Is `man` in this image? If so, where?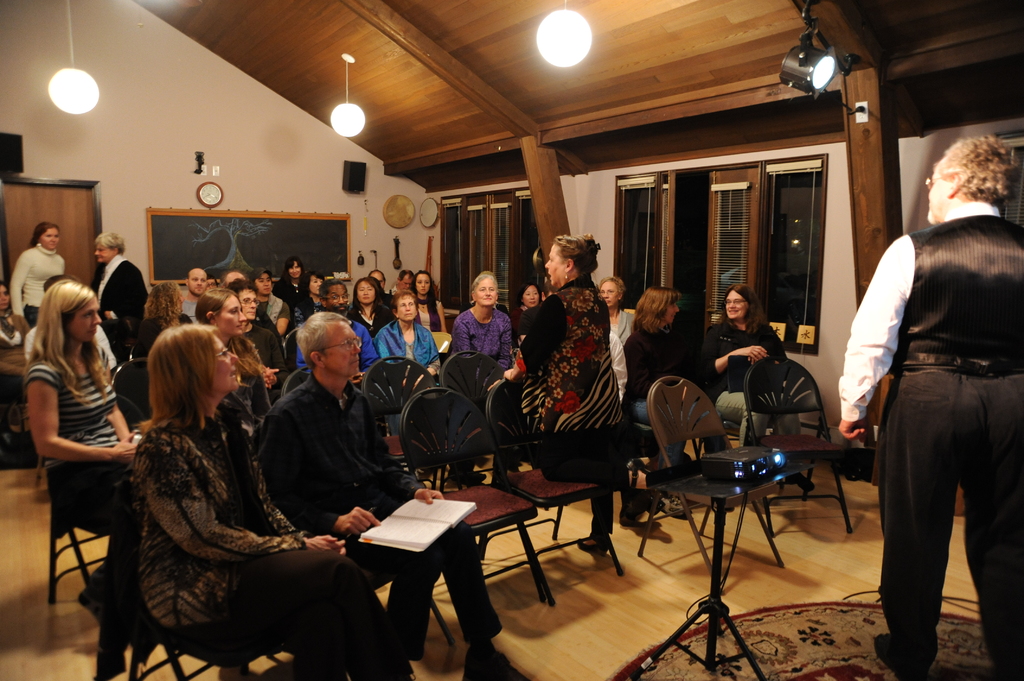
Yes, at 229/284/292/383.
